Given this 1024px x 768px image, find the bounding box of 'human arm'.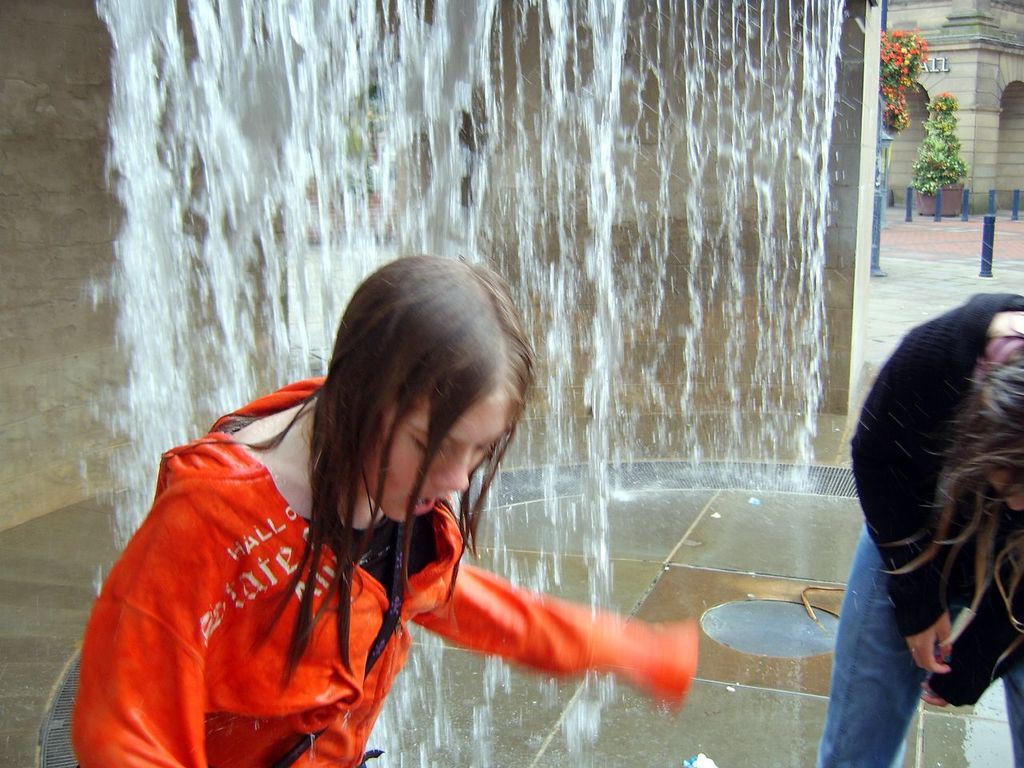
916, 568, 1023, 706.
